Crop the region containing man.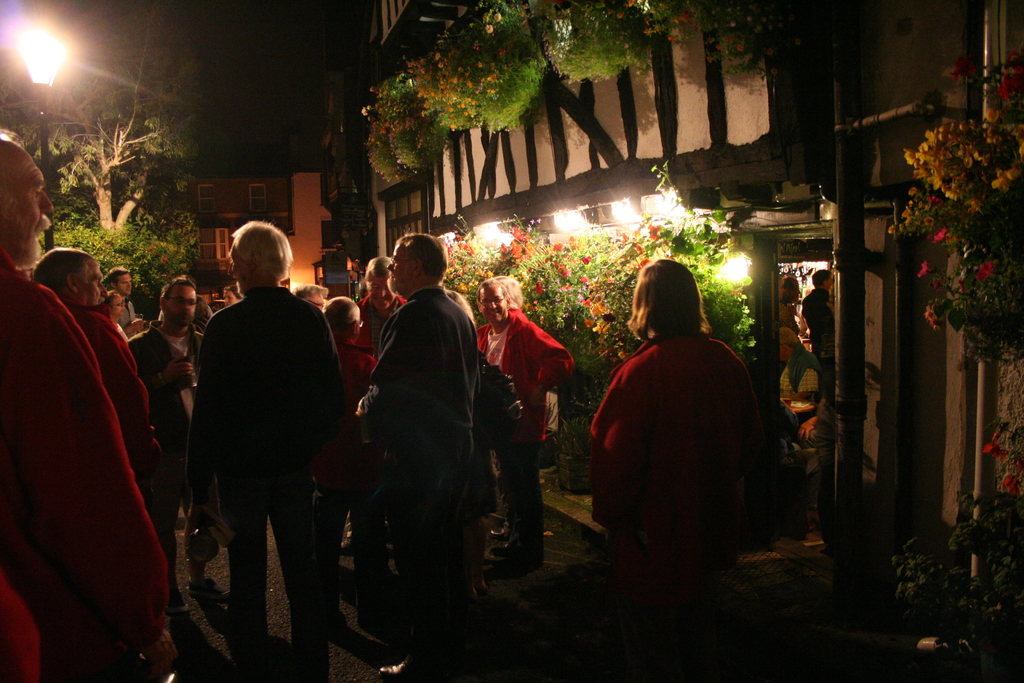
Crop region: [358,254,408,381].
